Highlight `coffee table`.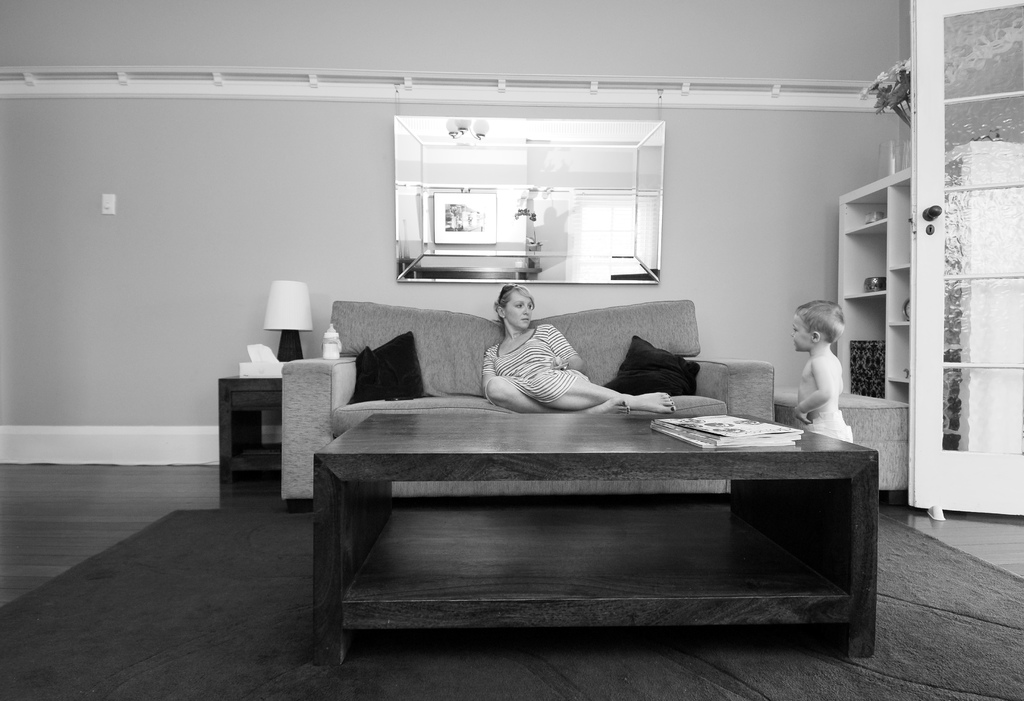
Highlighted region: select_region(275, 348, 867, 659).
